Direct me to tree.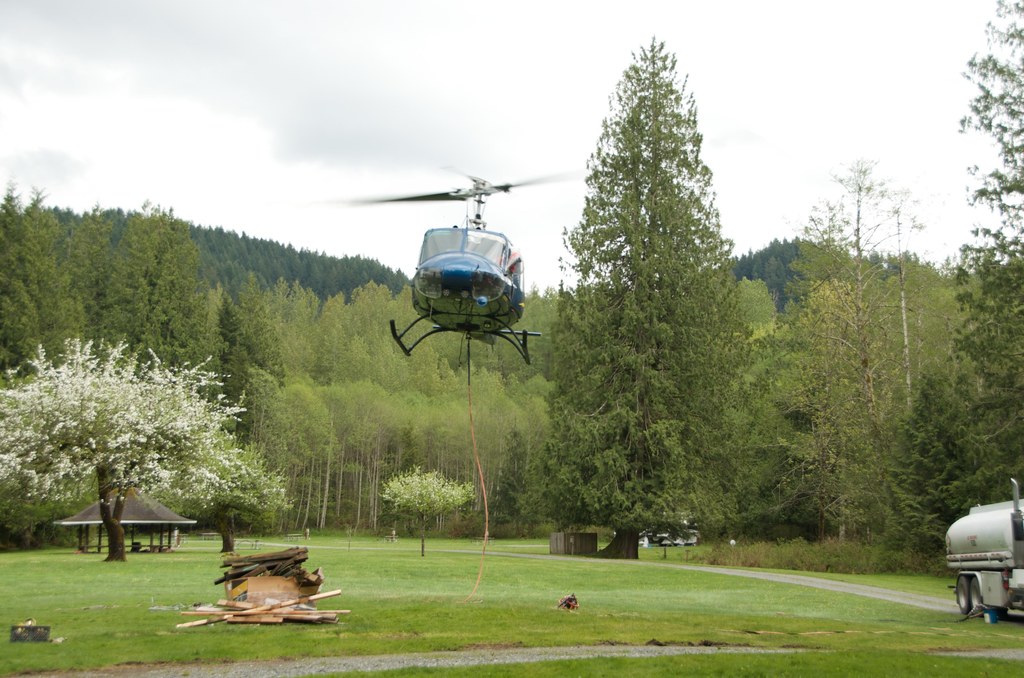
Direction: Rect(544, 44, 762, 548).
